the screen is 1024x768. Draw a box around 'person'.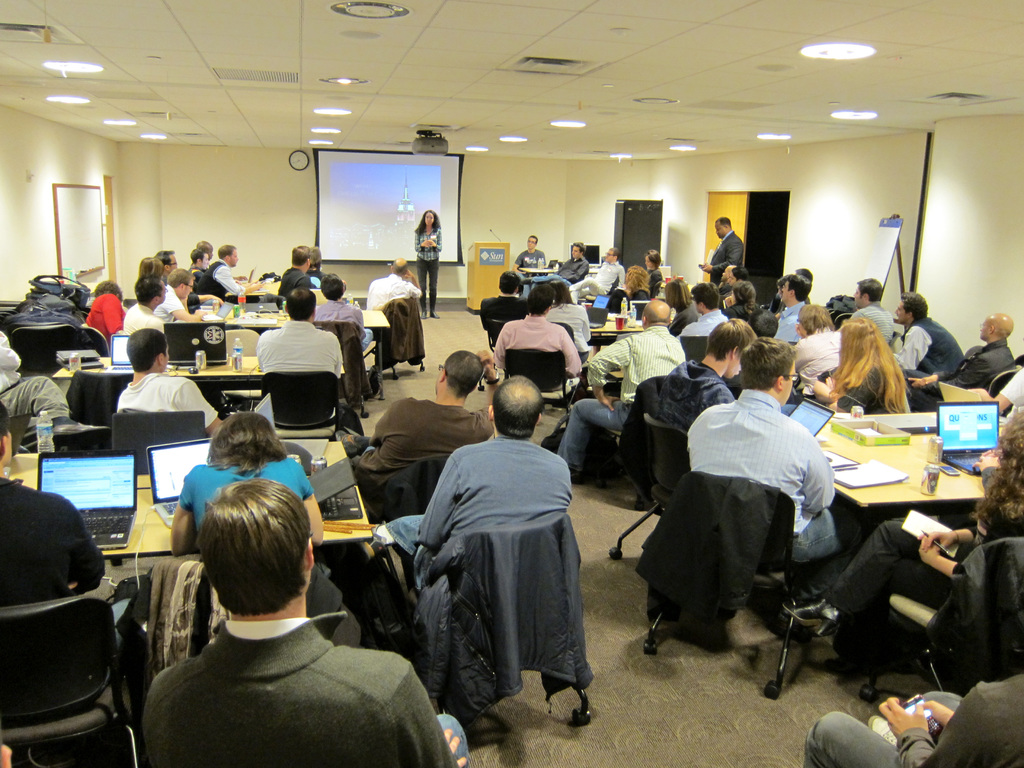
[x1=364, y1=260, x2=418, y2=307].
